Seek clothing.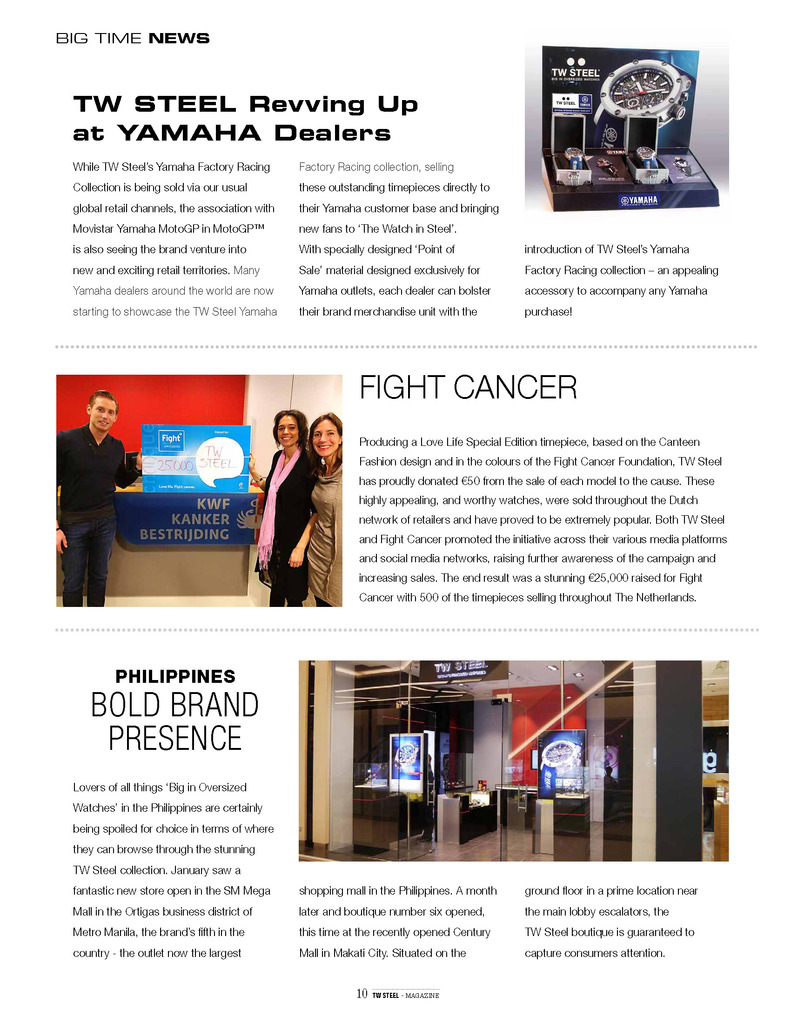
bbox(301, 467, 340, 614).
